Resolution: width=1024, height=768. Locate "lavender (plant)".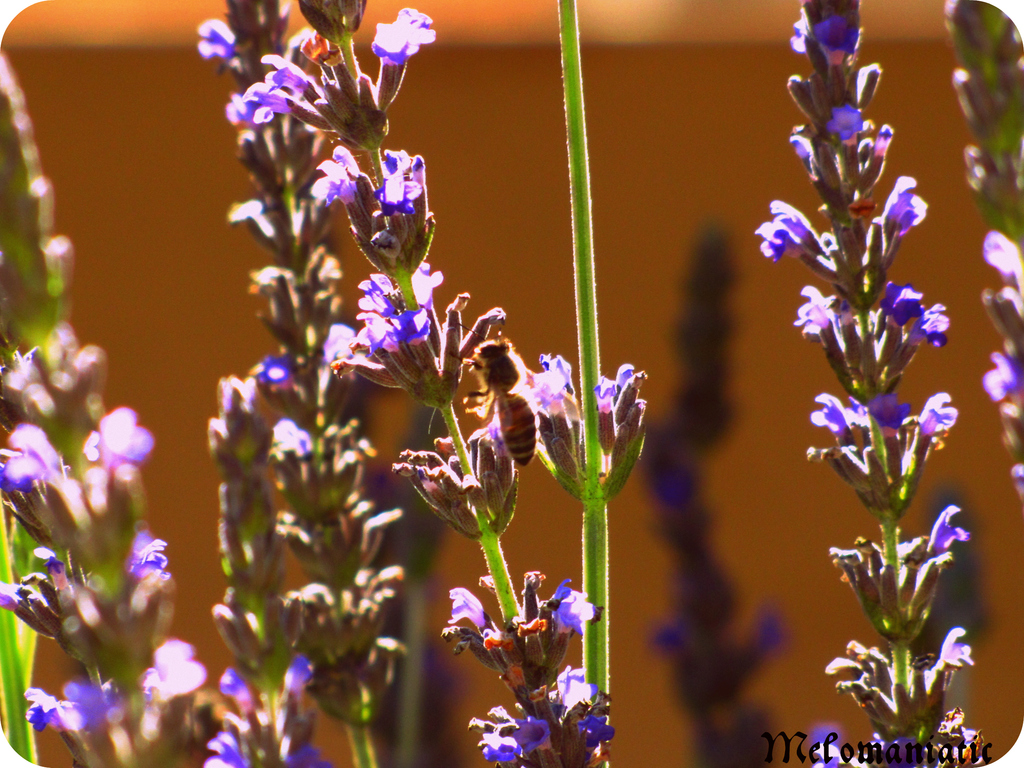
x1=194 y1=26 x2=235 y2=60.
